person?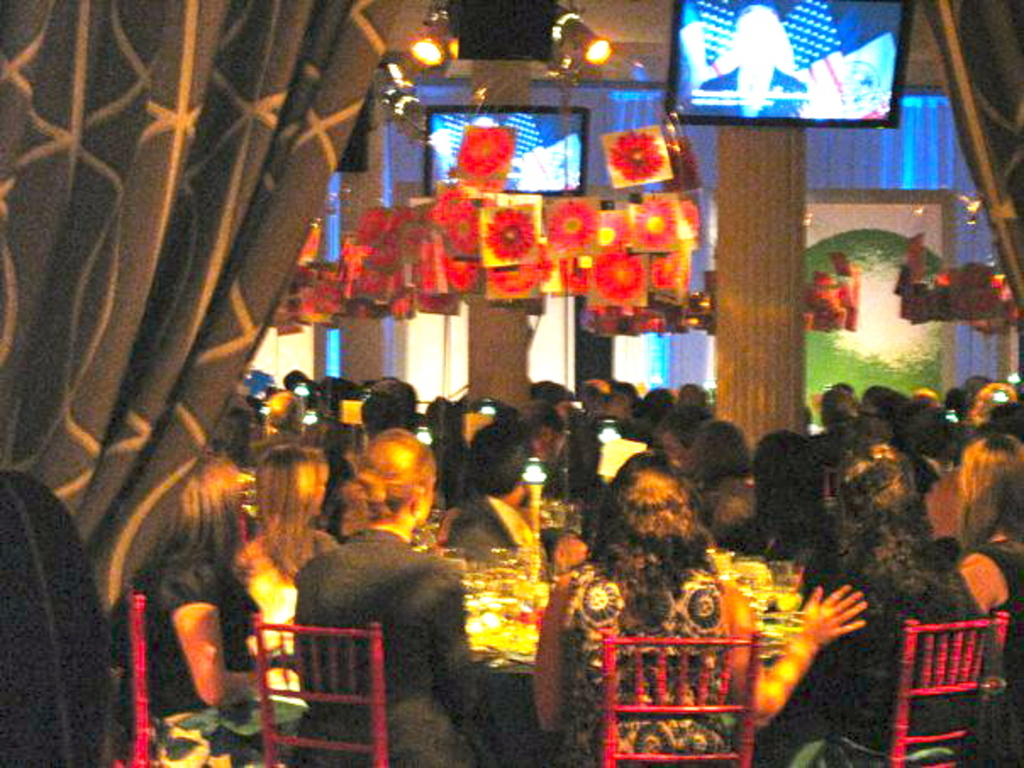
bbox=[561, 448, 819, 754]
